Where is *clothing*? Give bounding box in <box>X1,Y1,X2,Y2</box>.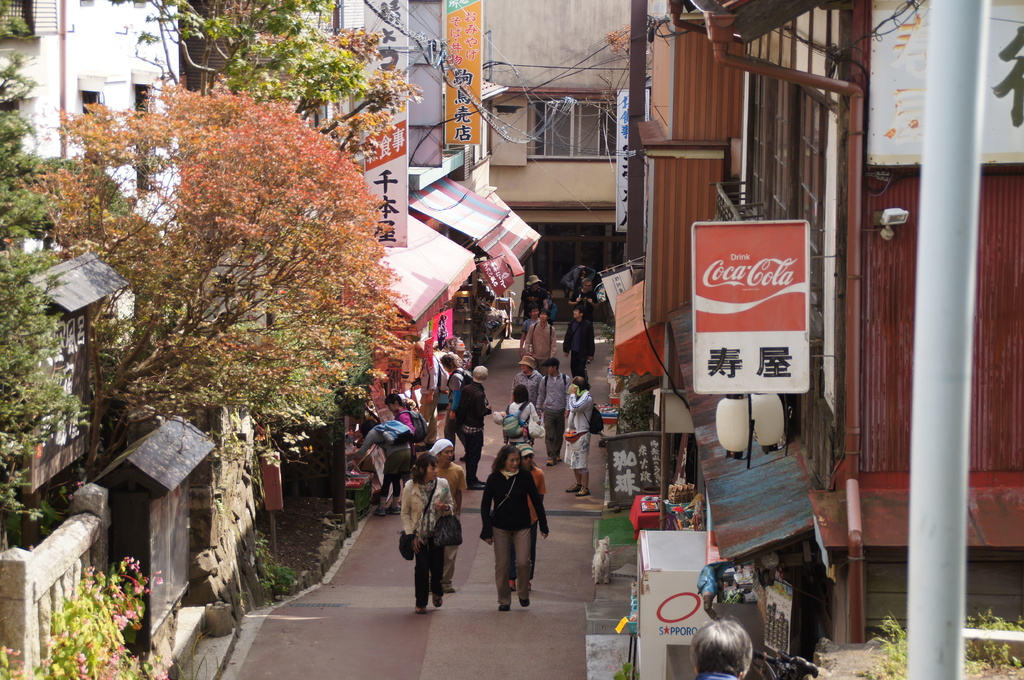
<box>362,416,413,503</box>.
